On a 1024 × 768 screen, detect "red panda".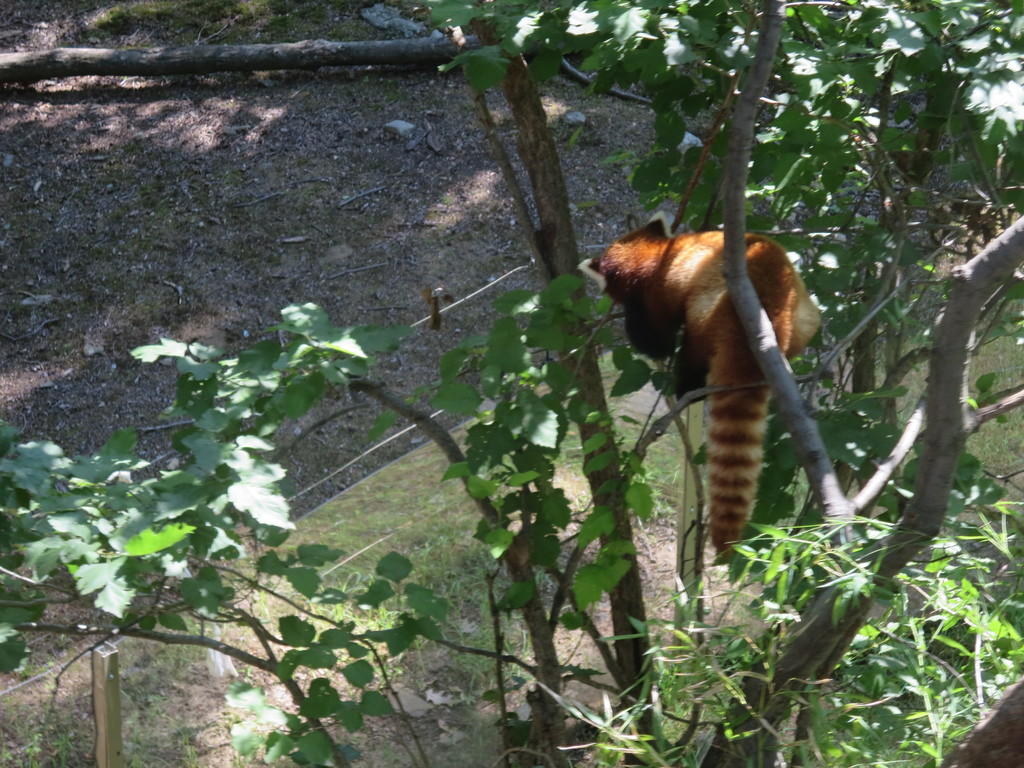
Rect(579, 212, 823, 561).
